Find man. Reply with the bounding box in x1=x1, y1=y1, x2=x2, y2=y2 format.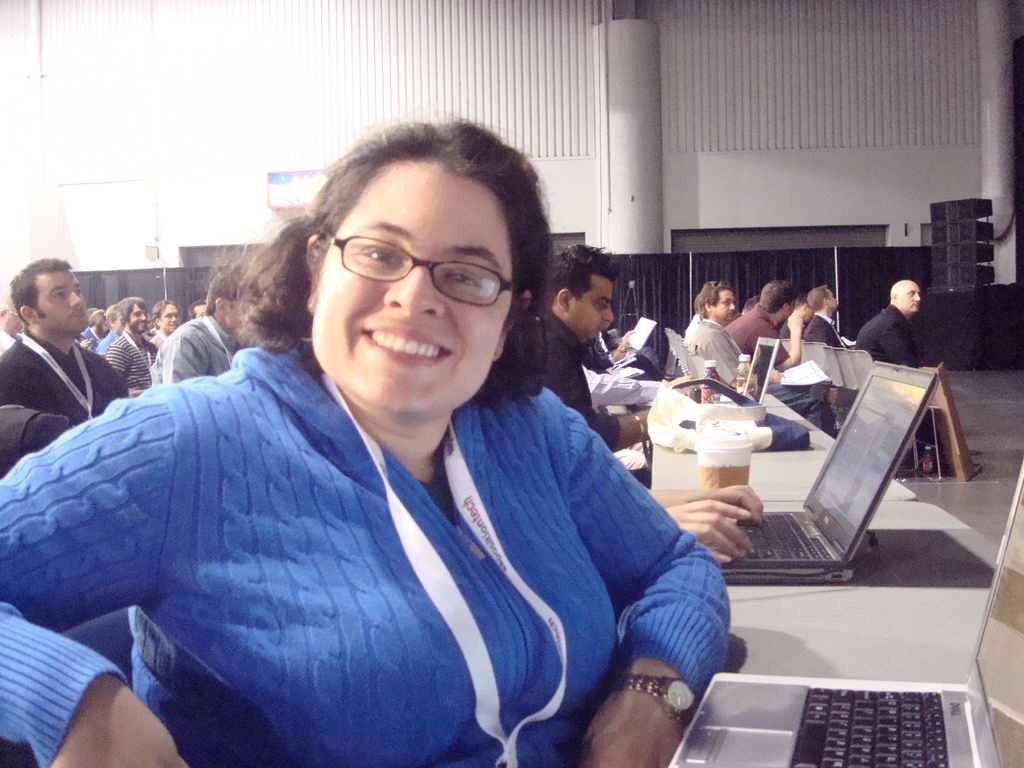
x1=140, y1=298, x2=186, y2=356.
